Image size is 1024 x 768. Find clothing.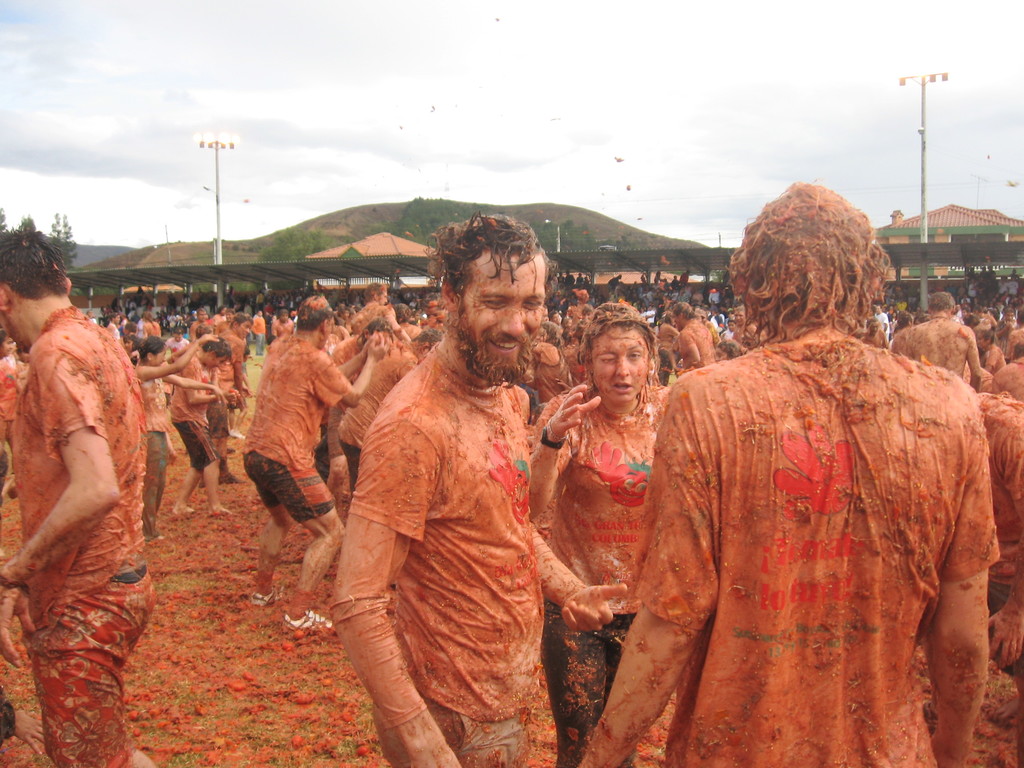
(x1=238, y1=300, x2=774, y2=525).
